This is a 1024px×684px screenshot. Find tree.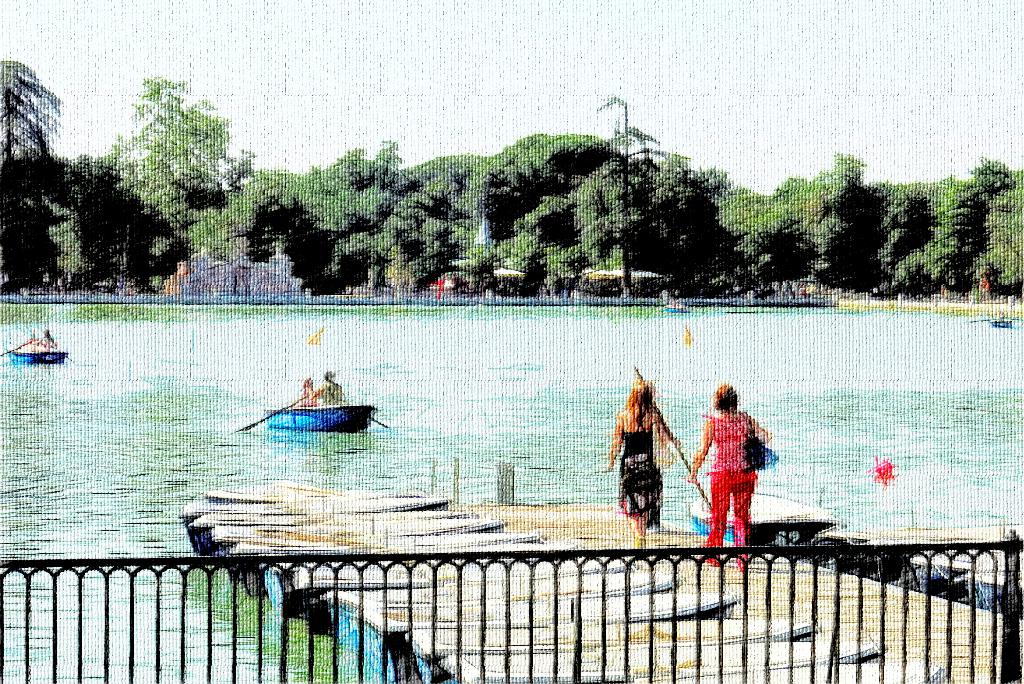
Bounding box: l=806, t=151, r=871, b=188.
